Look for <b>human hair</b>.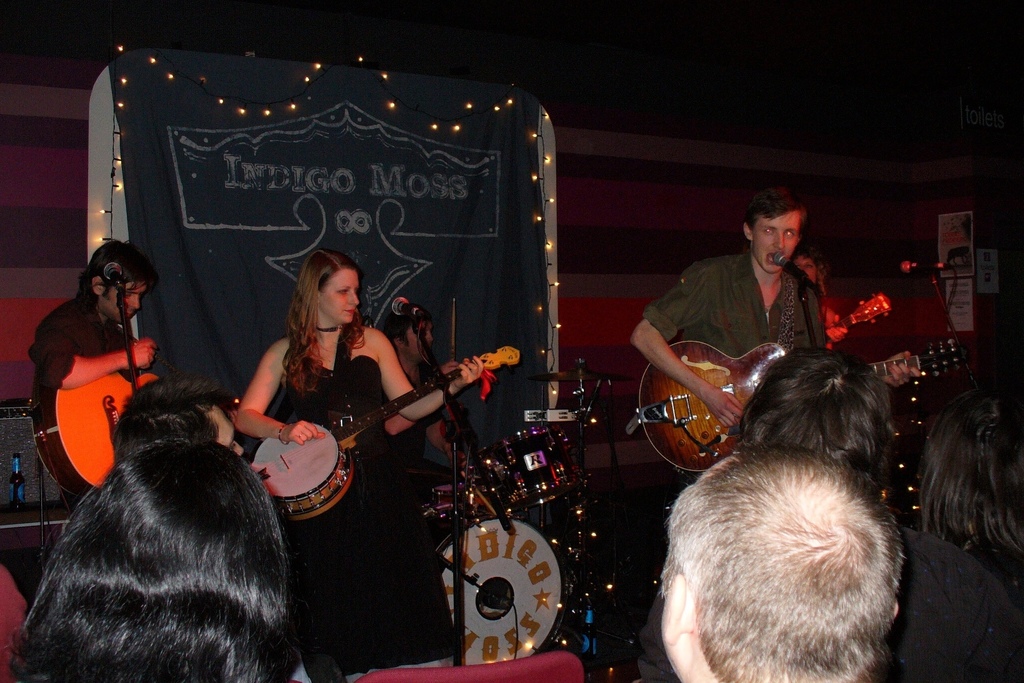
Found: Rect(77, 235, 159, 310).
